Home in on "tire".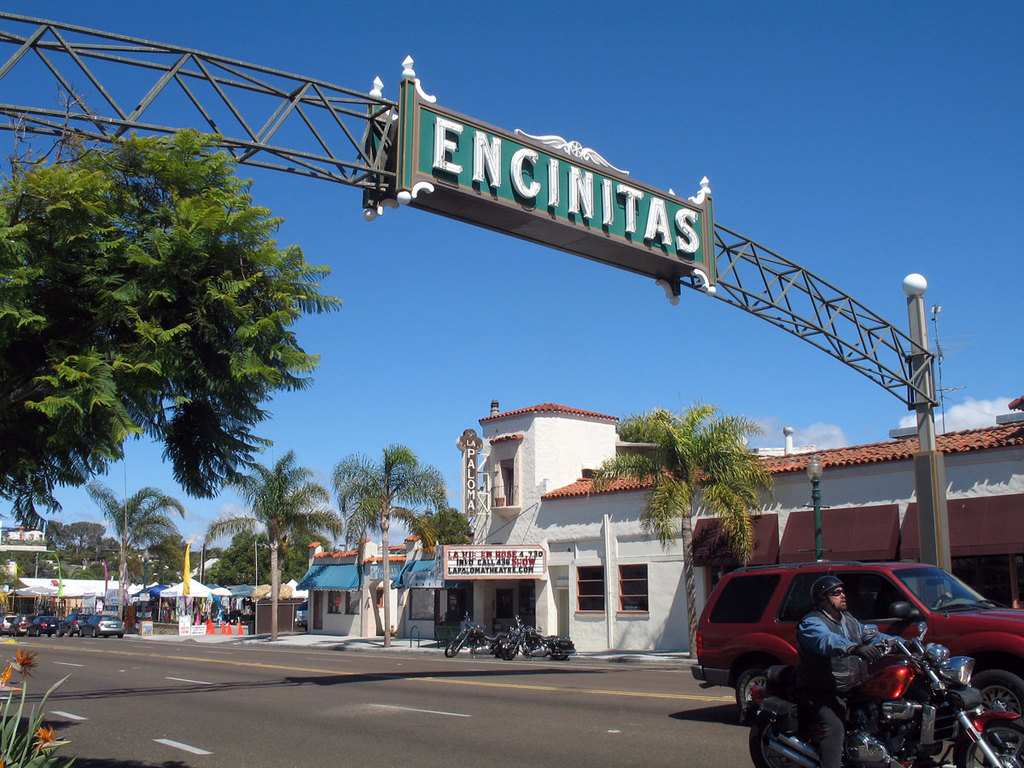
Homed in at bbox=[550, 649, 572, 663].
